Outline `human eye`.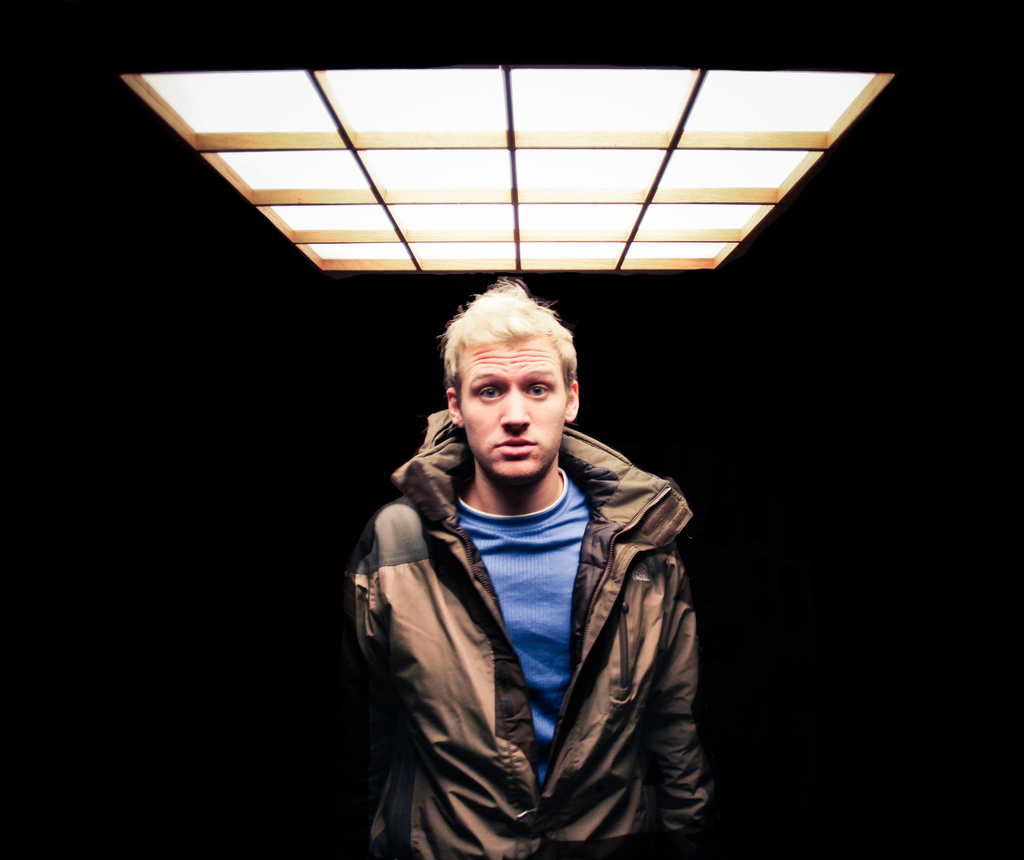
Outline: (522, 378, 551, 402).
